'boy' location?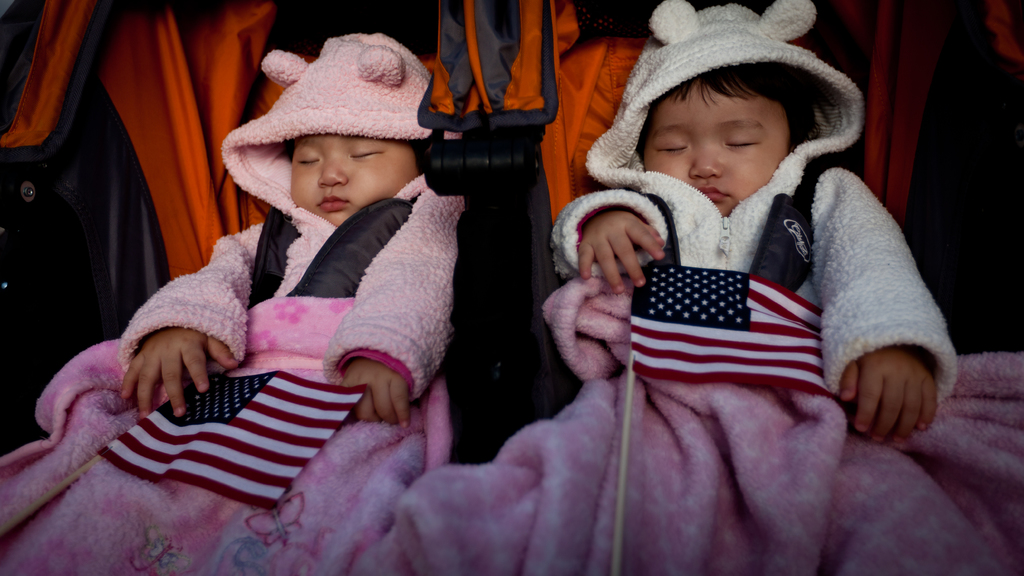
{"left": 116, "top": 31, "right": 466, "bottom": 432}
